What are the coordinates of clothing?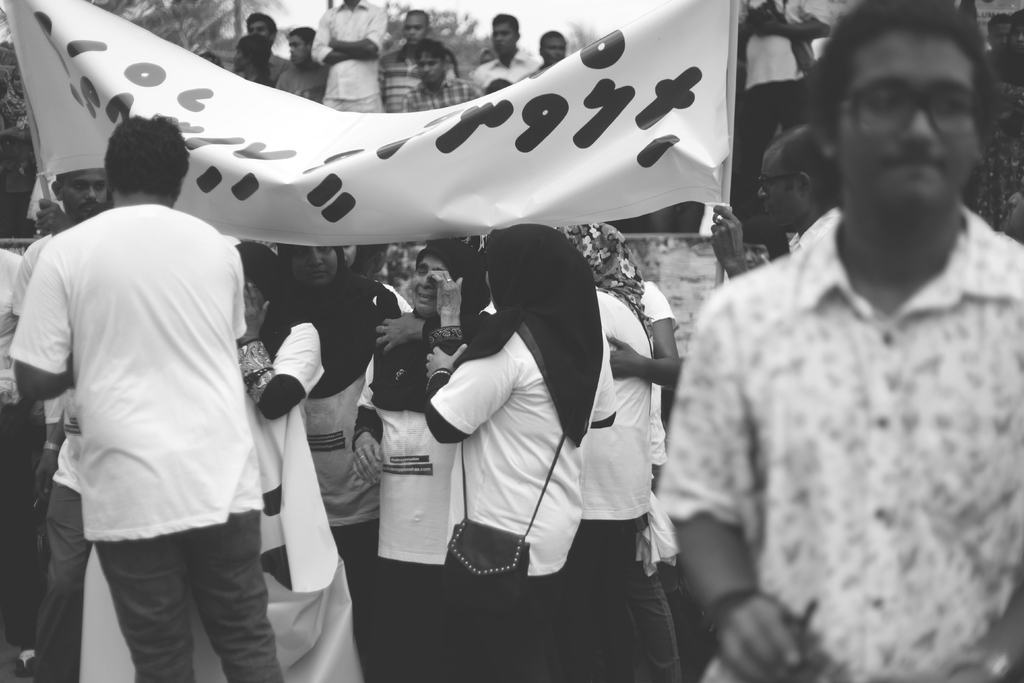
bbox=[0, 244, 36, 624].
